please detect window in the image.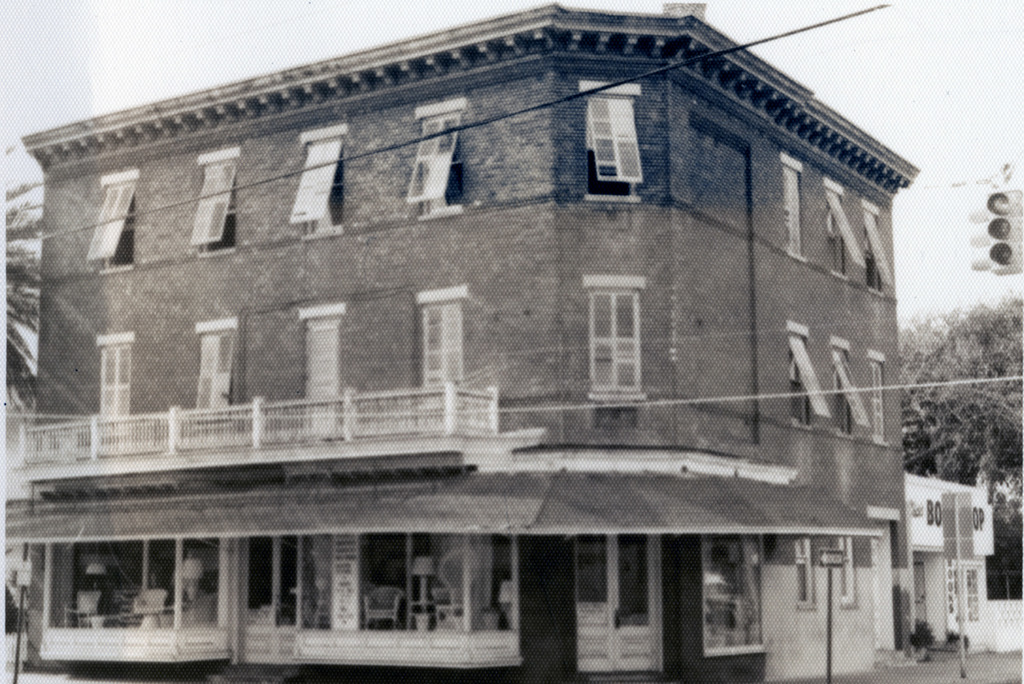
x1=580 y1=82 x2=647 y2=205.
